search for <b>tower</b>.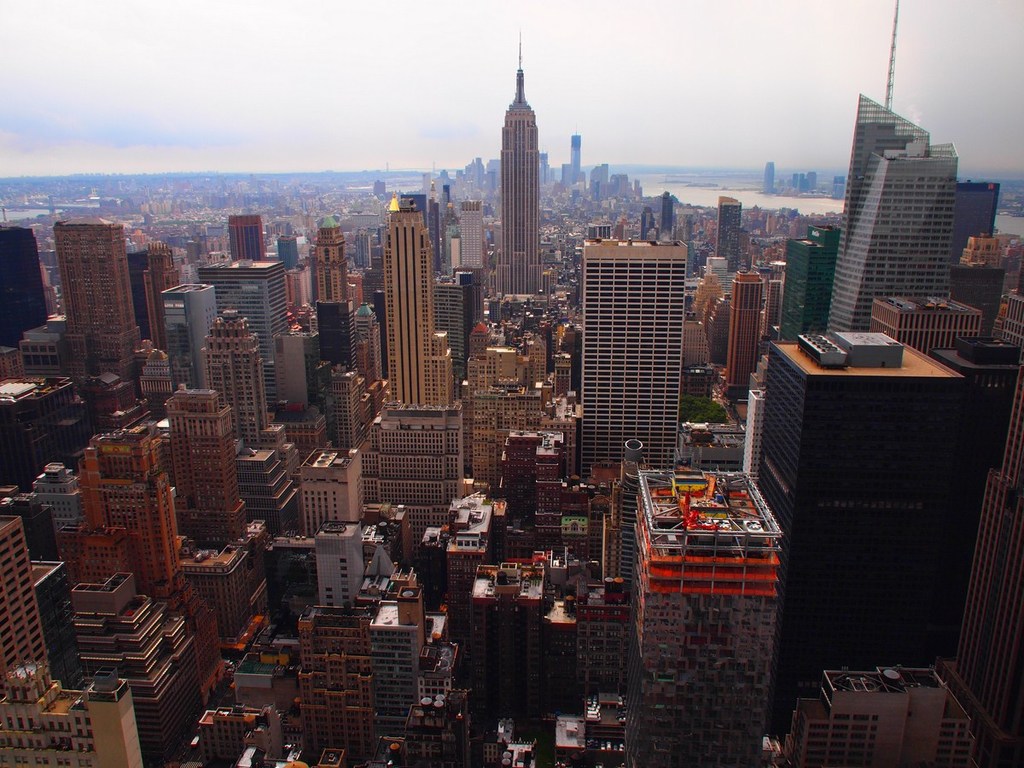
Found at 945/398/1023/767.
